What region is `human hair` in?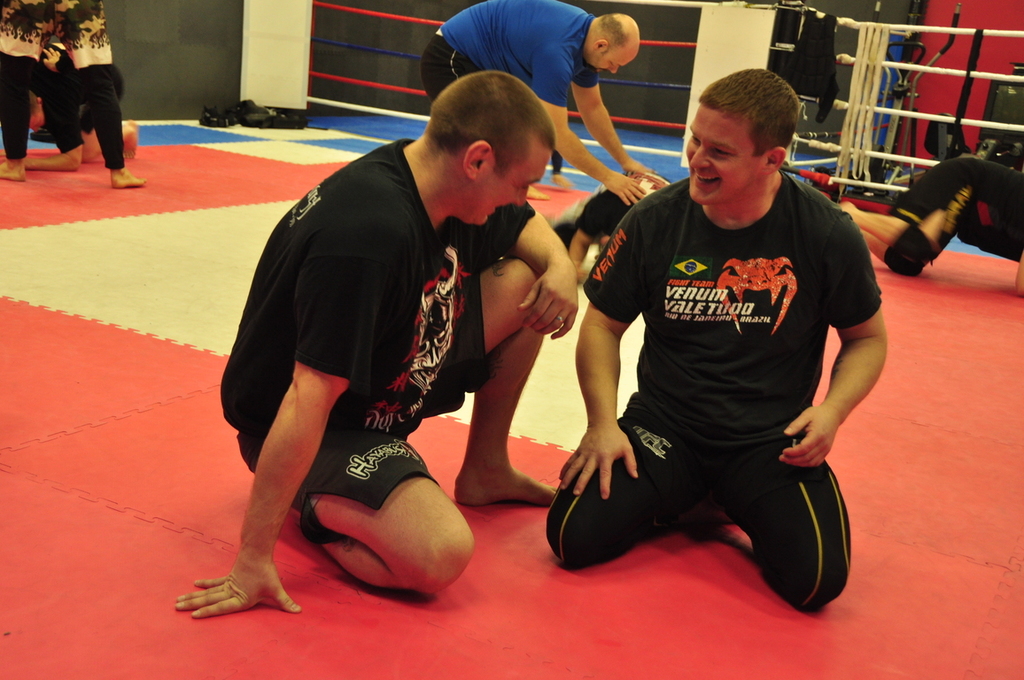
detection(420, 69, 554, 180).
